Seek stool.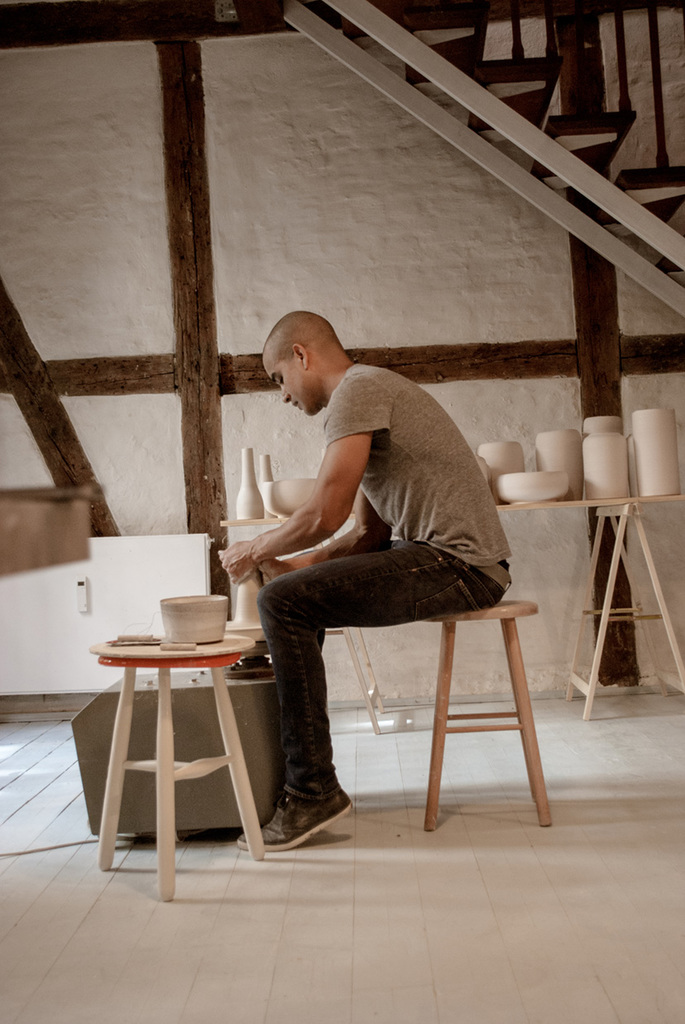
(left=90, top=635, right=268, bottom=904).
